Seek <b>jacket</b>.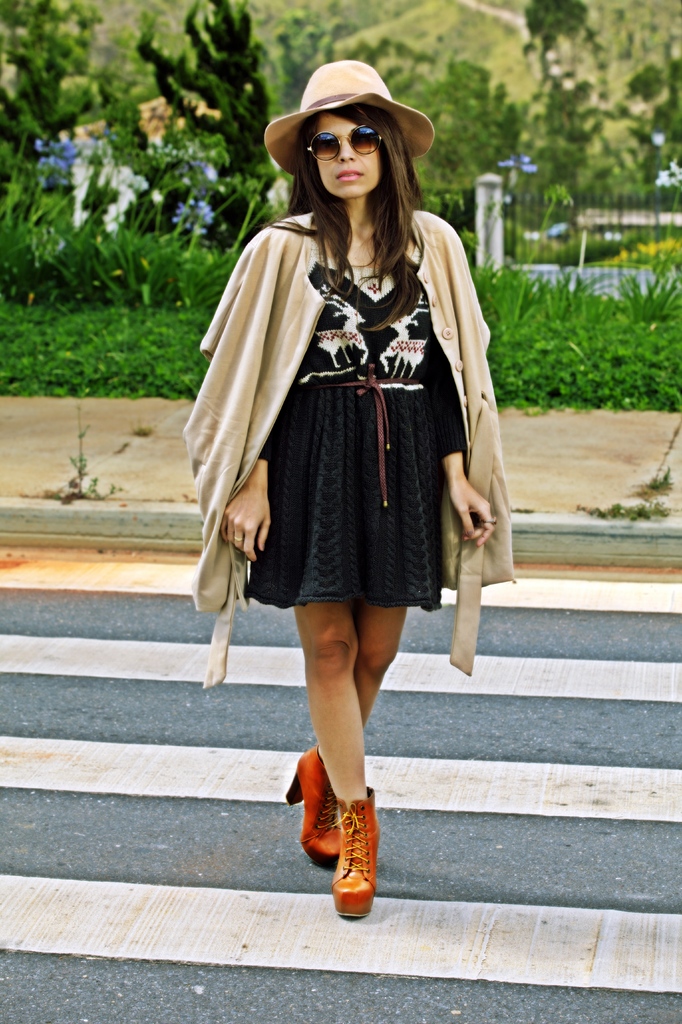
l=174, t=102, r=516, b=674.
